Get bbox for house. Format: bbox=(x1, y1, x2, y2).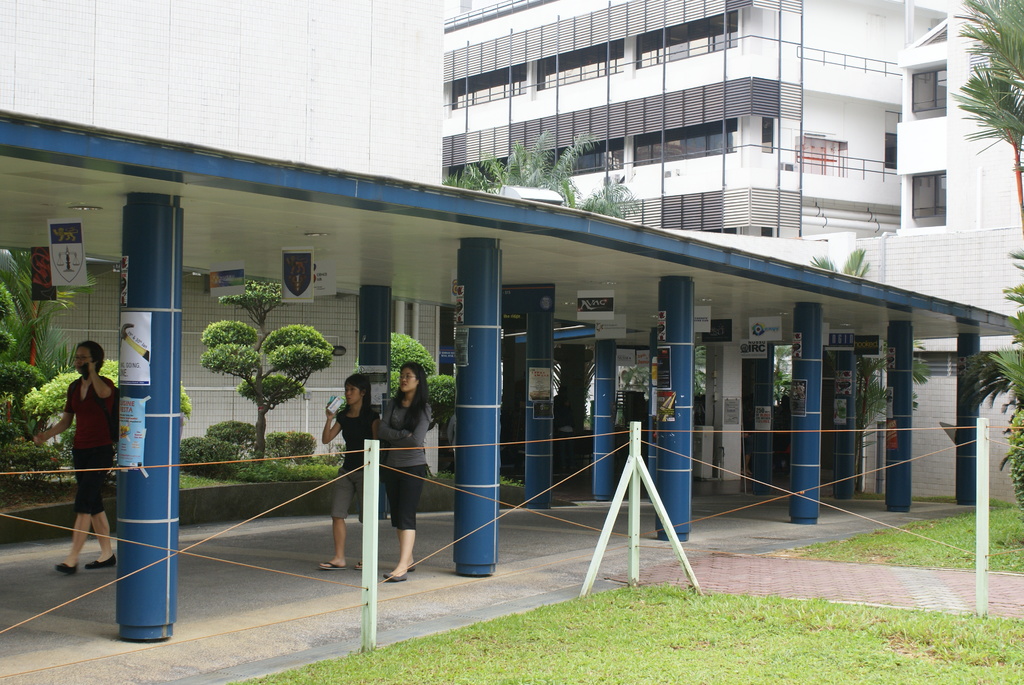
bbox=(406, 0, 865, 466).
